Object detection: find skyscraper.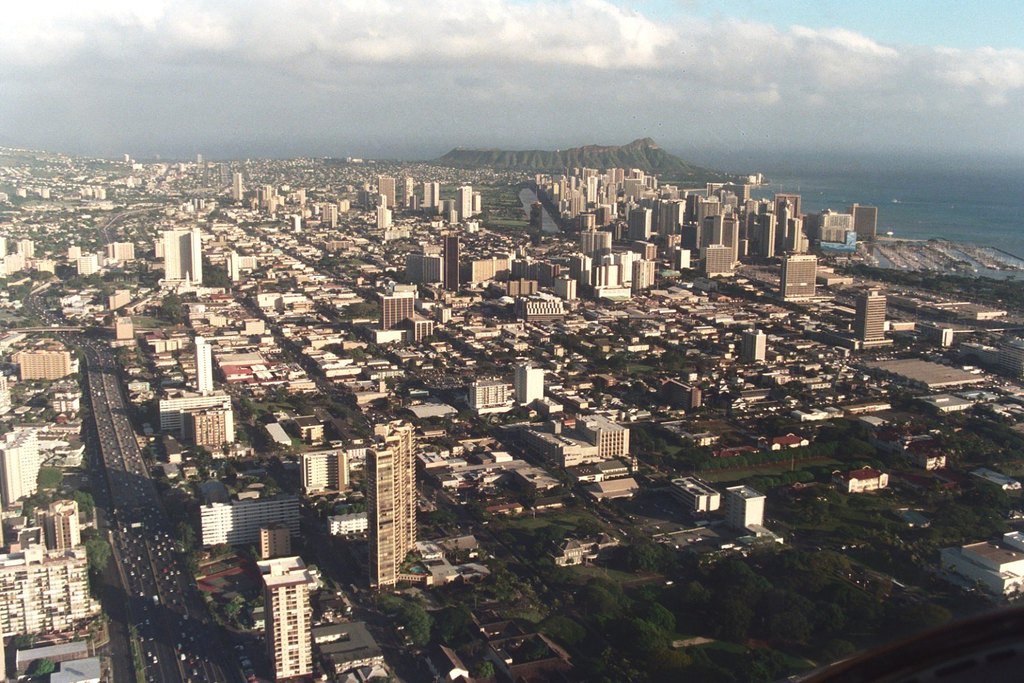
(x1=81, y1=255, x2=102, y2=275).
